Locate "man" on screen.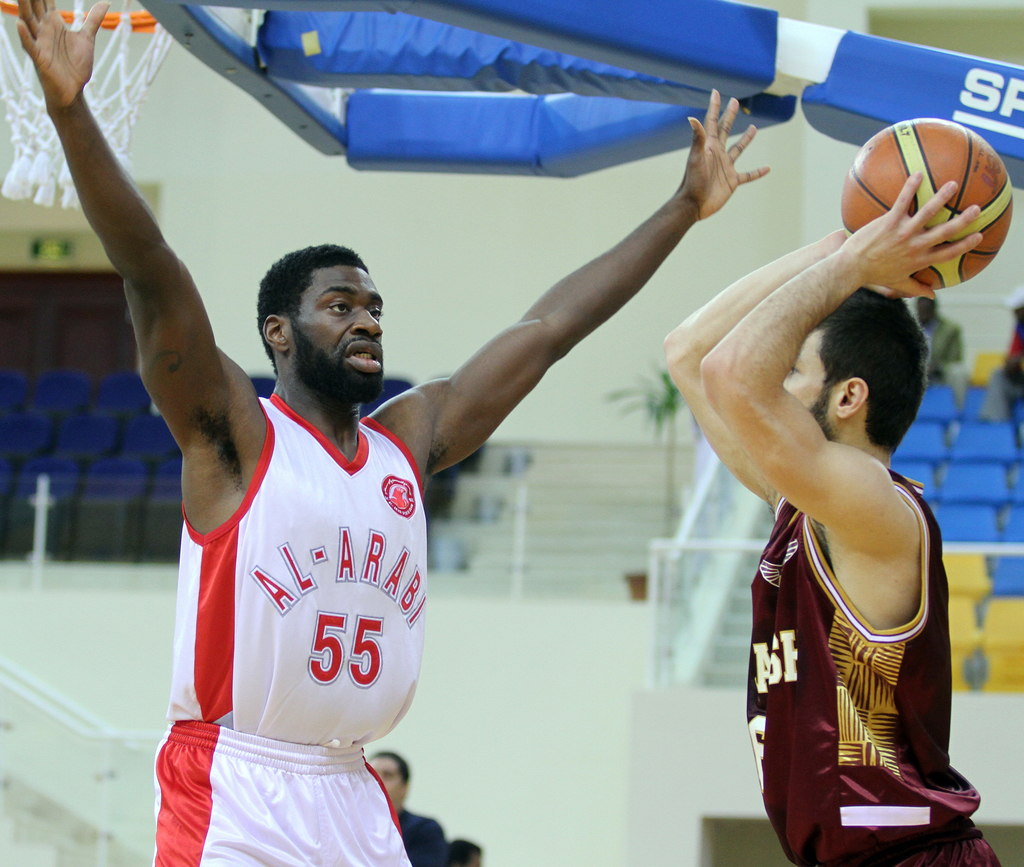
On screen at (x1=655, y1=122, x2=992, y2=863).
